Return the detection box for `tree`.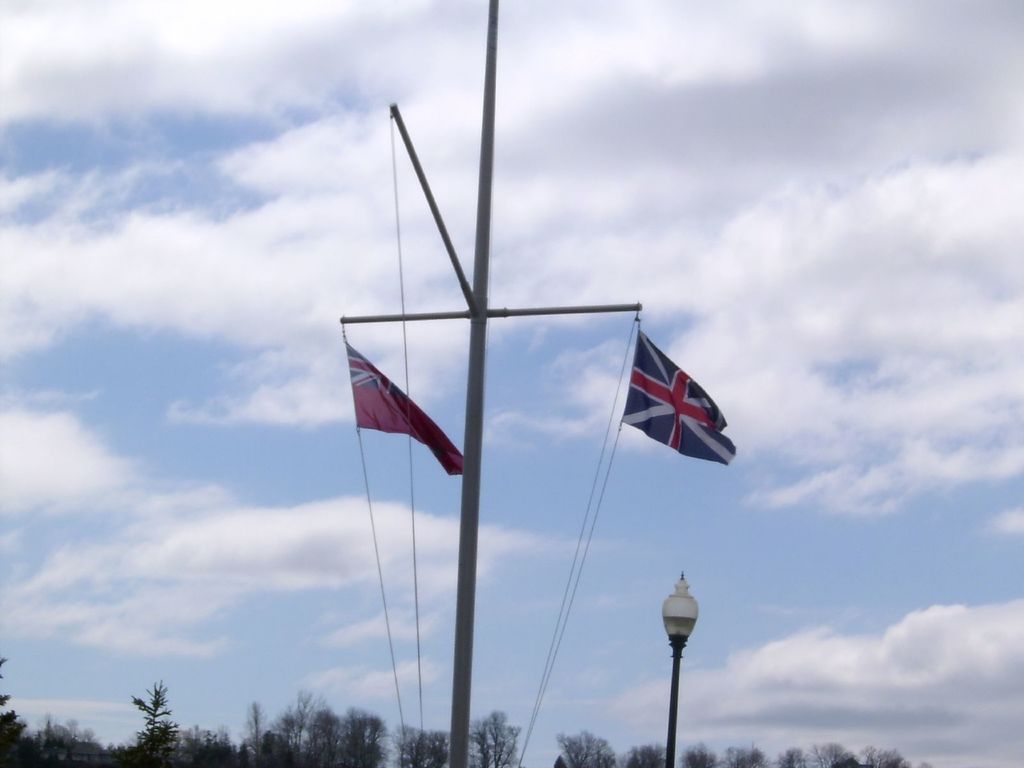
556, 736, 613, 767.
